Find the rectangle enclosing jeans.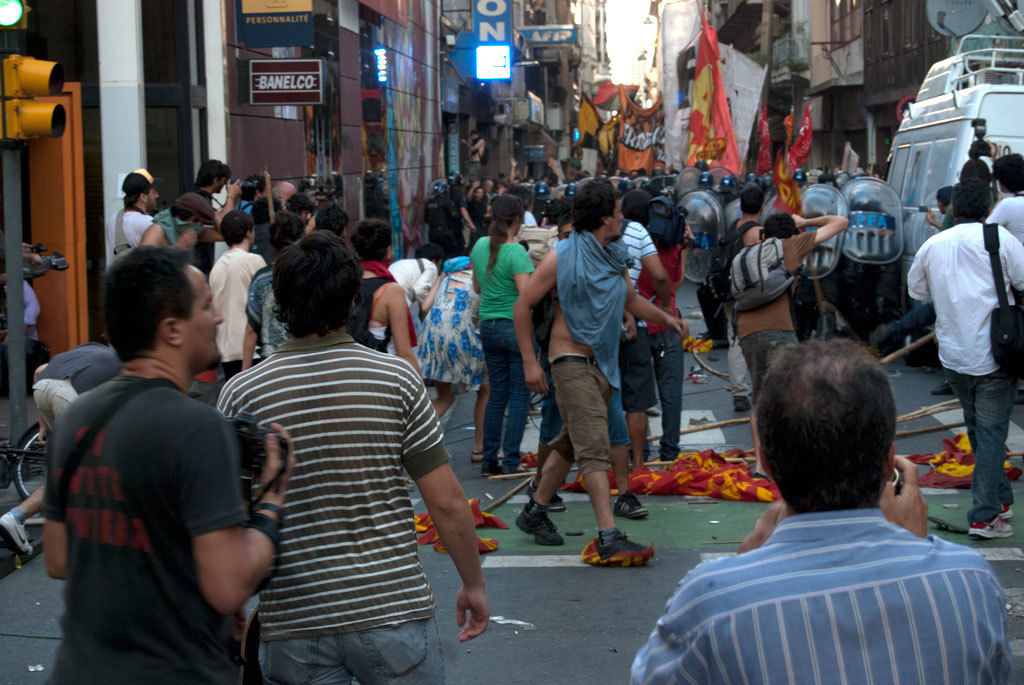
785 281 820 341.
